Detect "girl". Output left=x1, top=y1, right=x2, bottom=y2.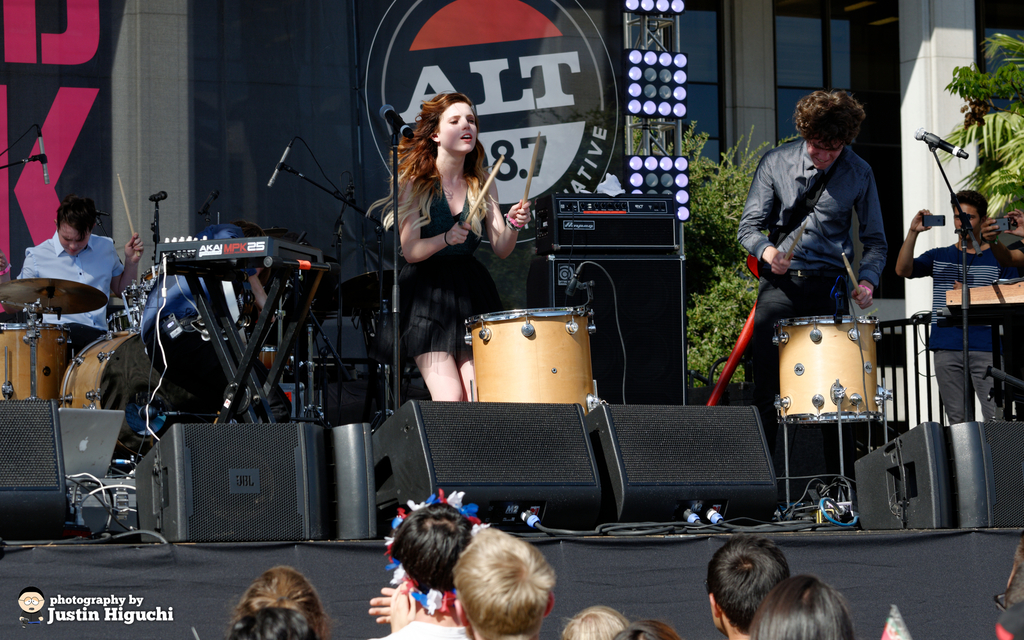
left=369, top=90, right=529, bottom=400.
